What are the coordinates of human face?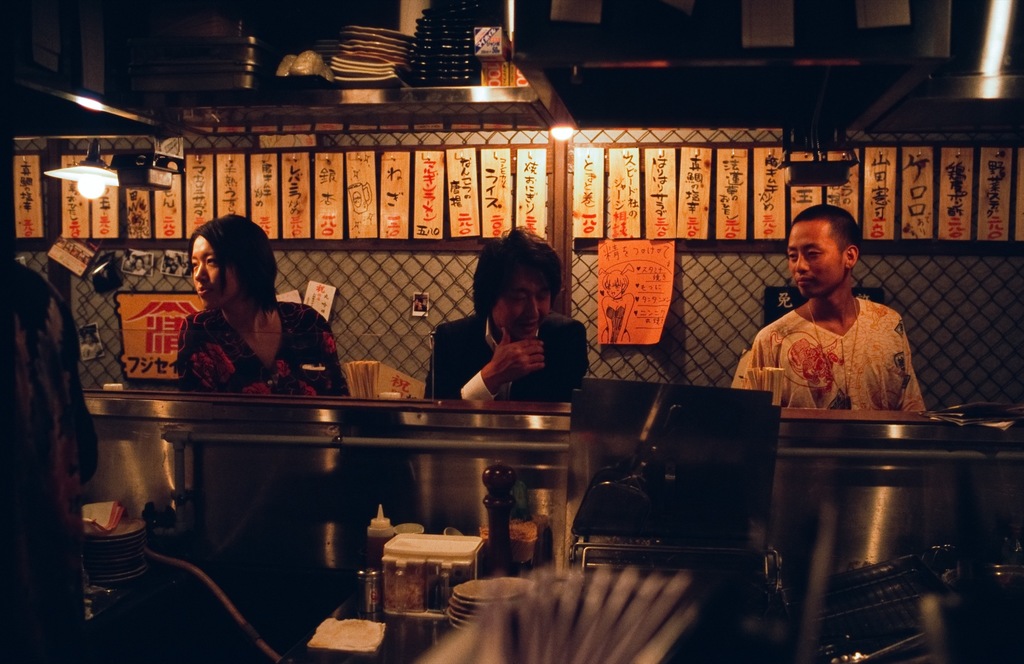
{"x1": 790, "y1": 222, "x2": 845, "y2": 296}.
